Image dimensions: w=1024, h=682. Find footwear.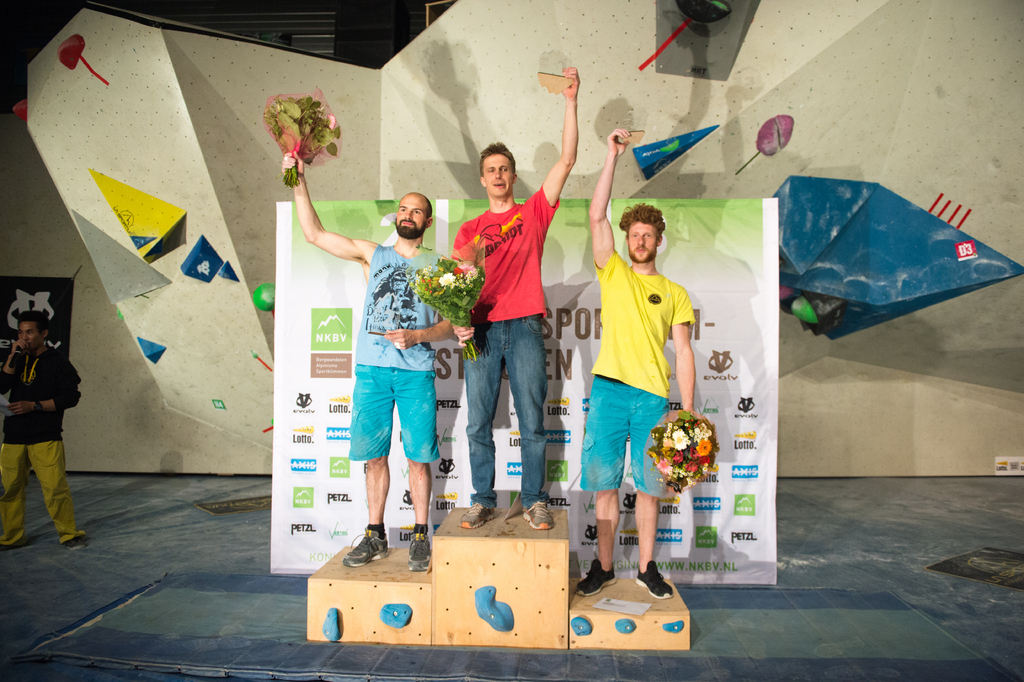
select_region(67, 540, 88, 549).
